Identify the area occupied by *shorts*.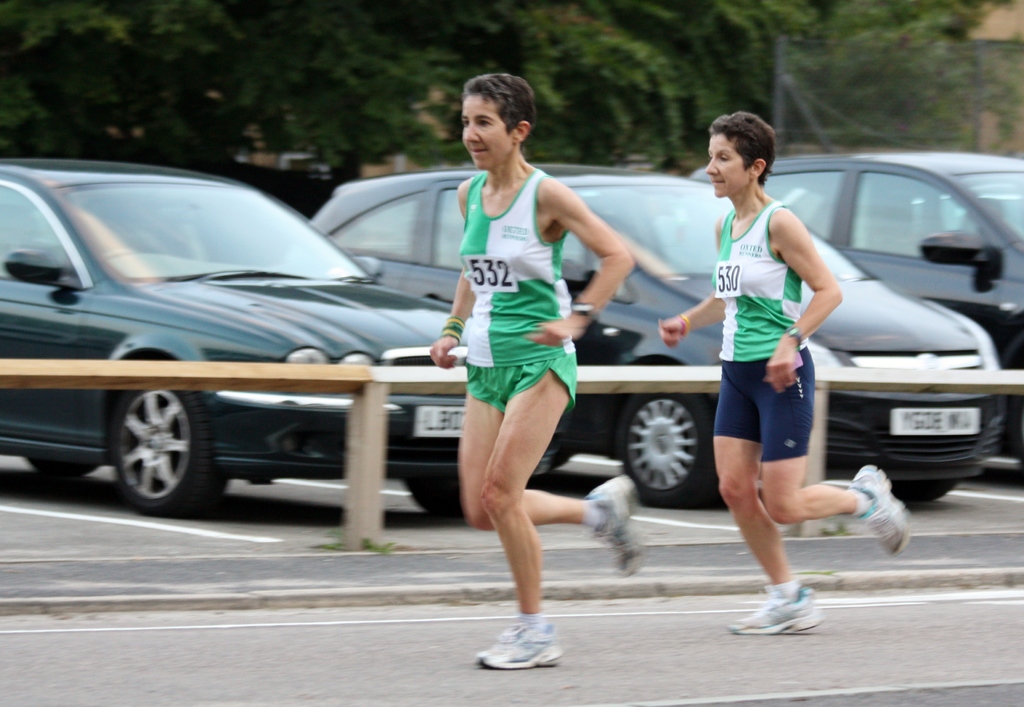
Area: bbox=(724, 385, 828, 448).
